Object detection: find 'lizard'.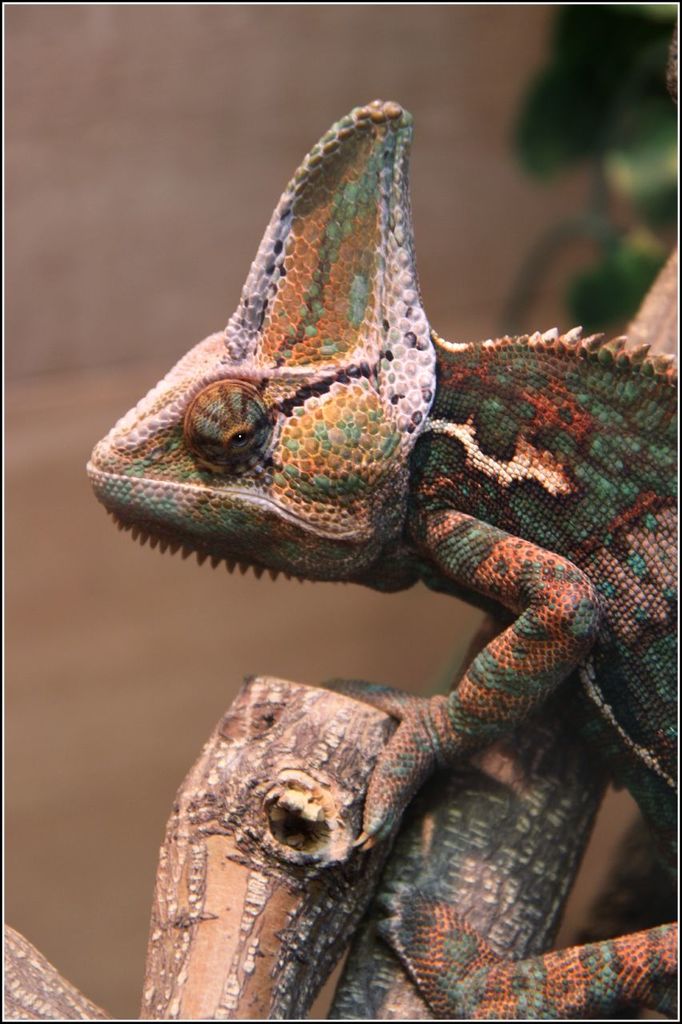
[x1=90, y1=107, x2=670, y2=989].
